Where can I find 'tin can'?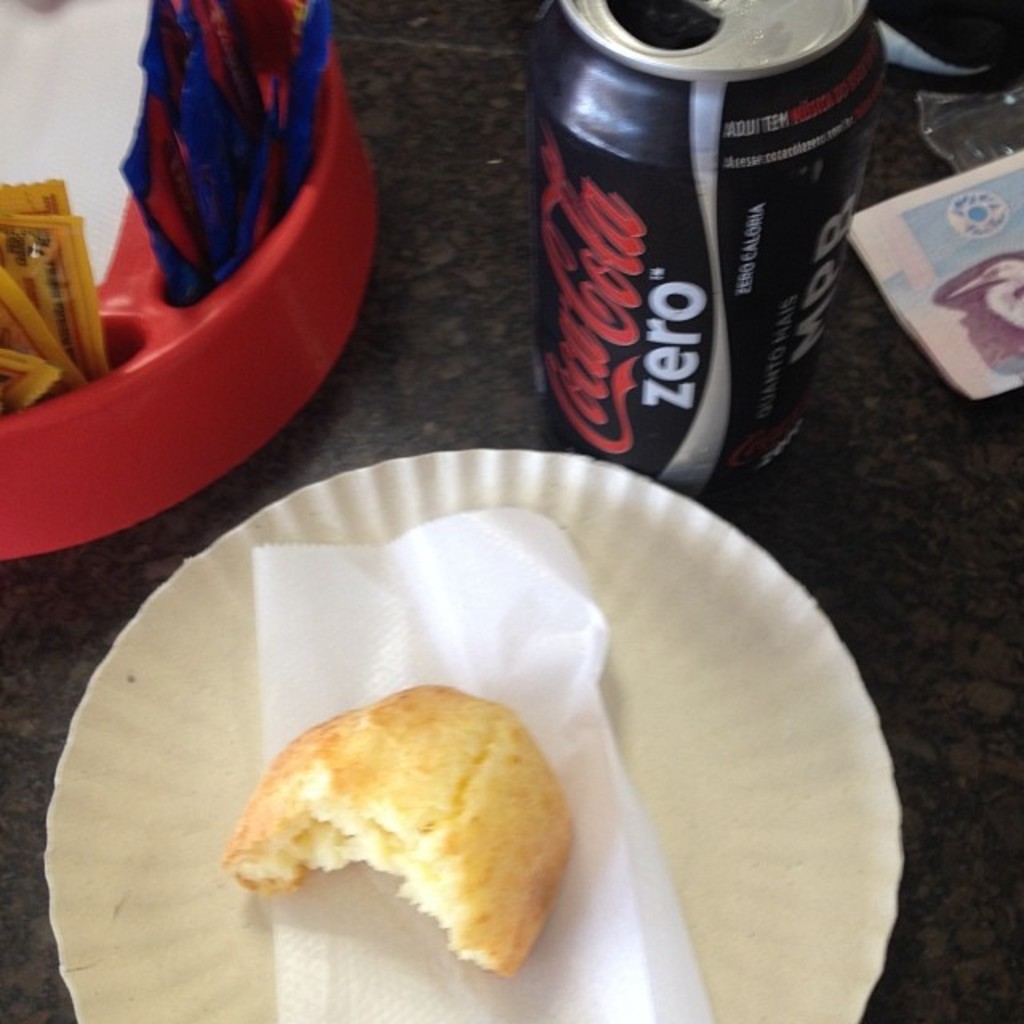
You can find it at 517:0:893:512.
